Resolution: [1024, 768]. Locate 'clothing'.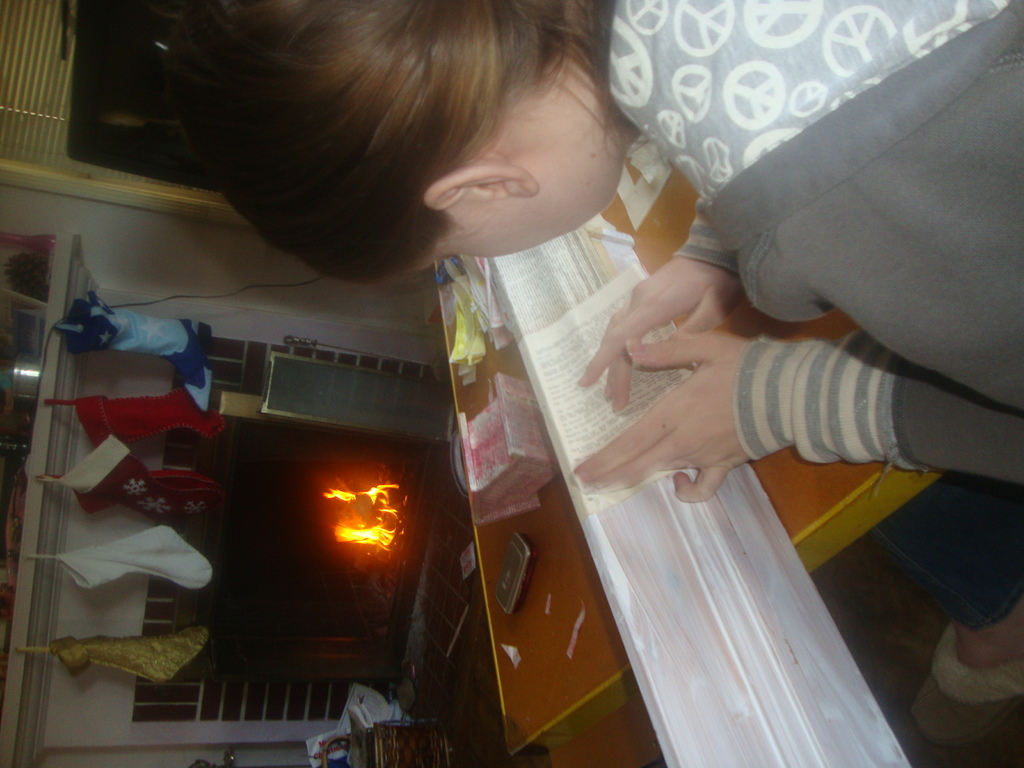
box(31, 436, 225, 542).
